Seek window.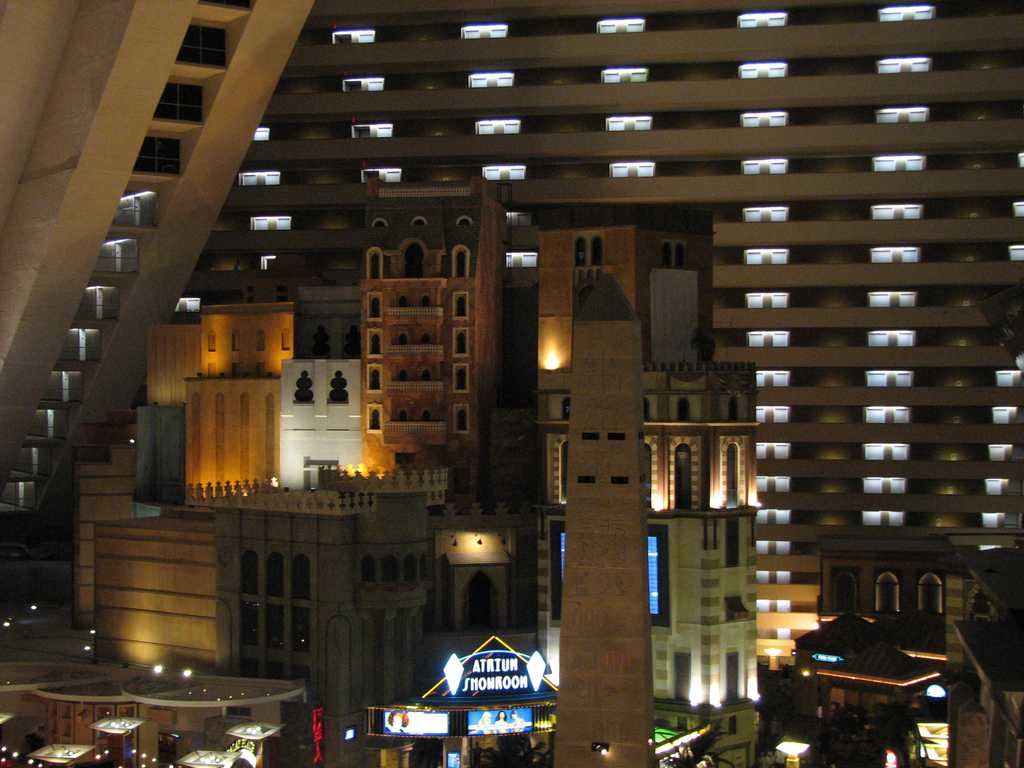
368/367/381/389.
